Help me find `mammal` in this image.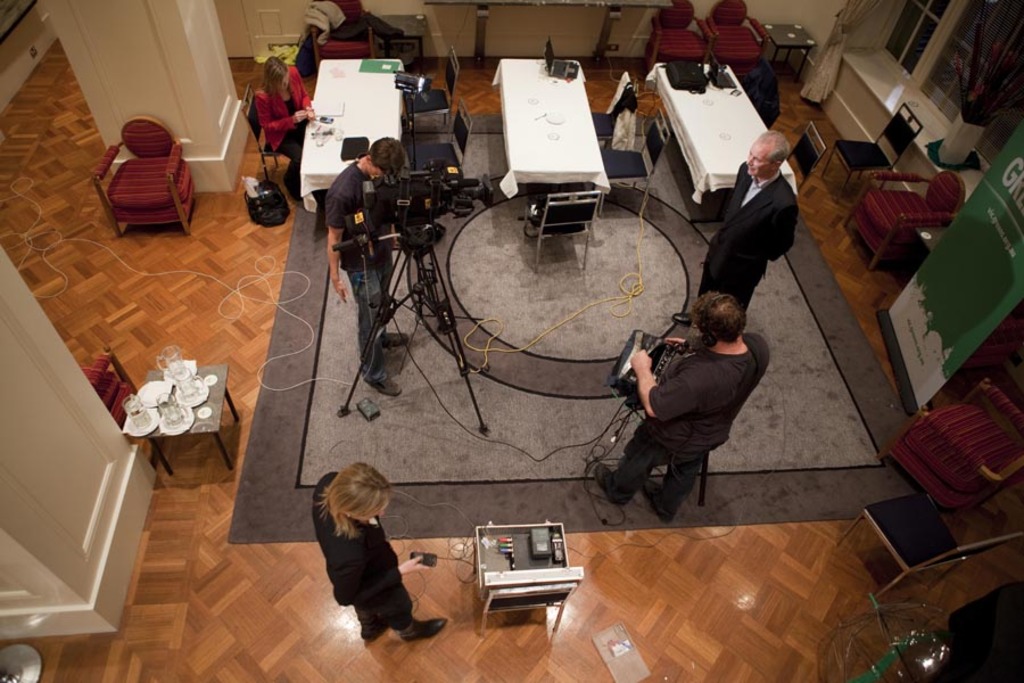
Found it: 322/138/406/396.
